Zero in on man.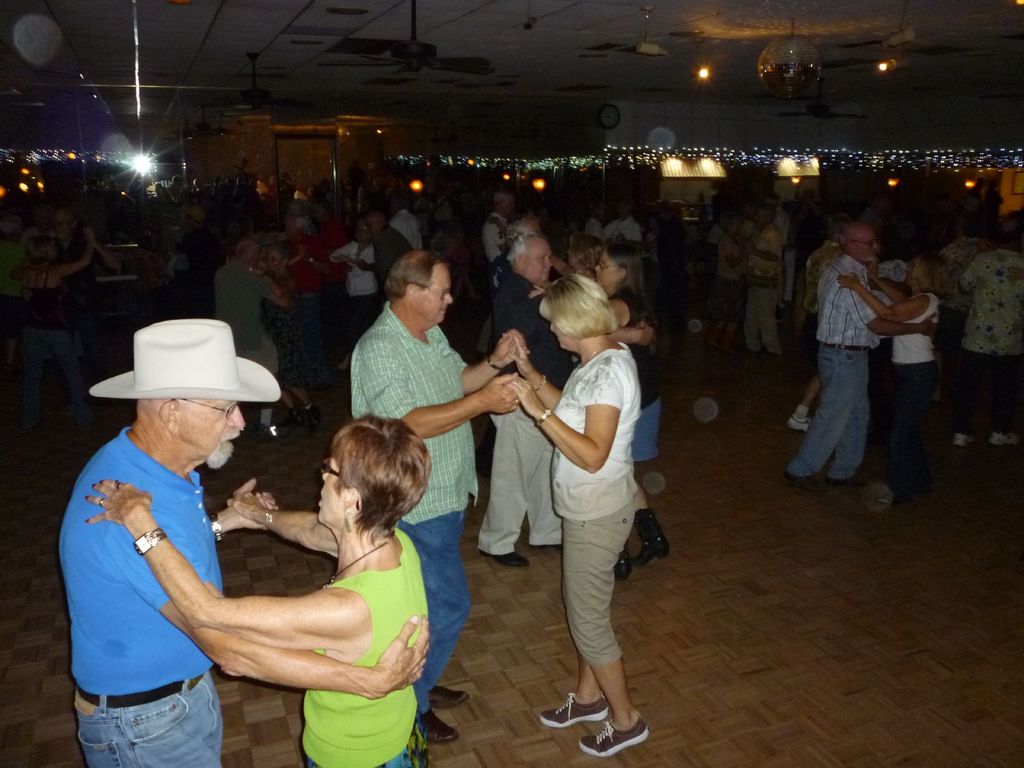
Zeroed in: <box>787,226,897,497</box>.
